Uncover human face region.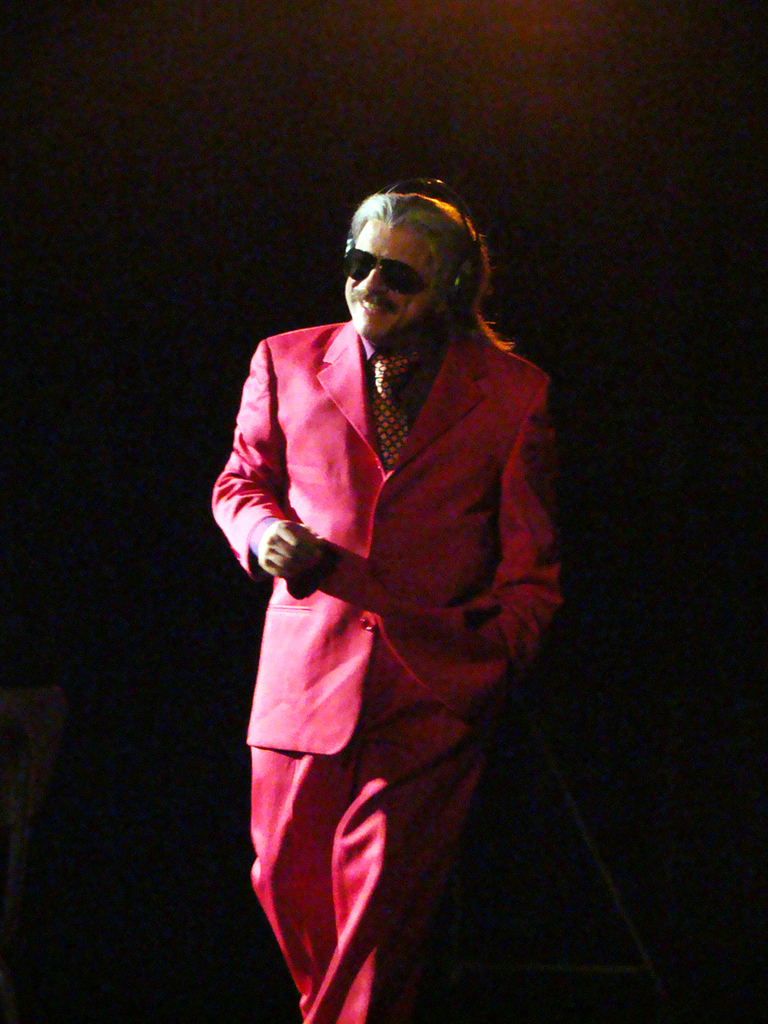
Uncovered: BBox(342, 214, 443, 348).
